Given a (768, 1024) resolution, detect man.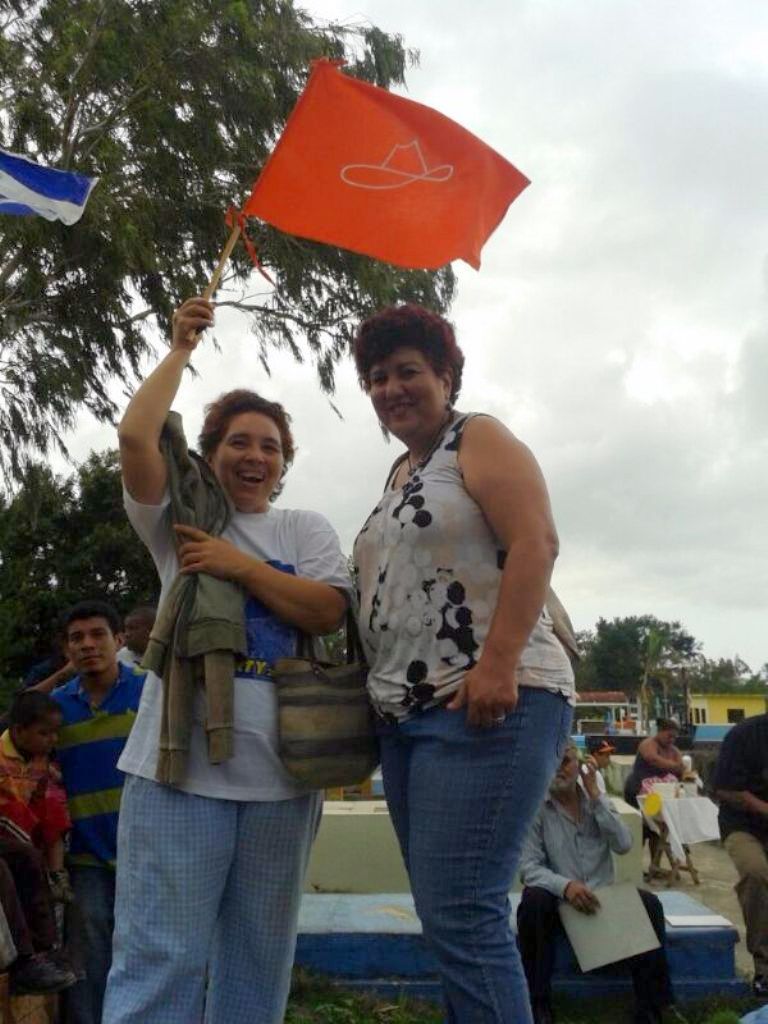
(713,708,767,988).
